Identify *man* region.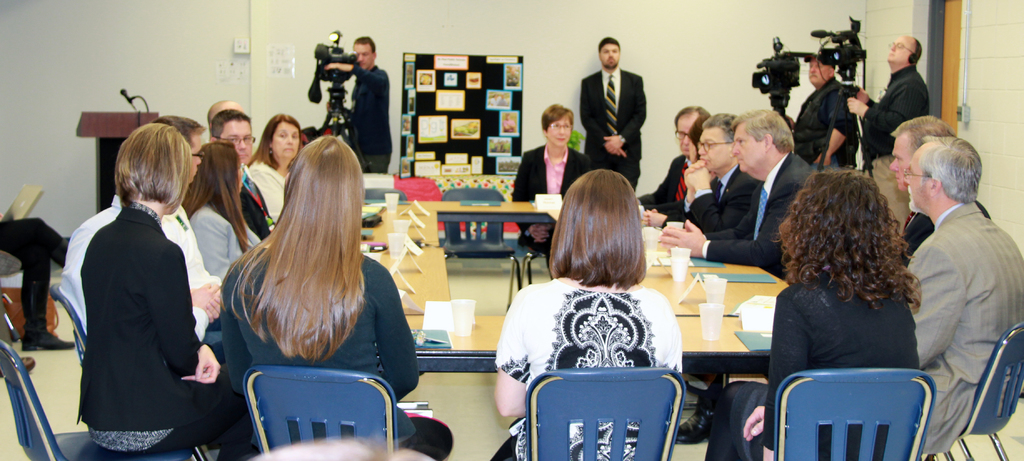
Region: Rect(656, 105, 816, 282).
